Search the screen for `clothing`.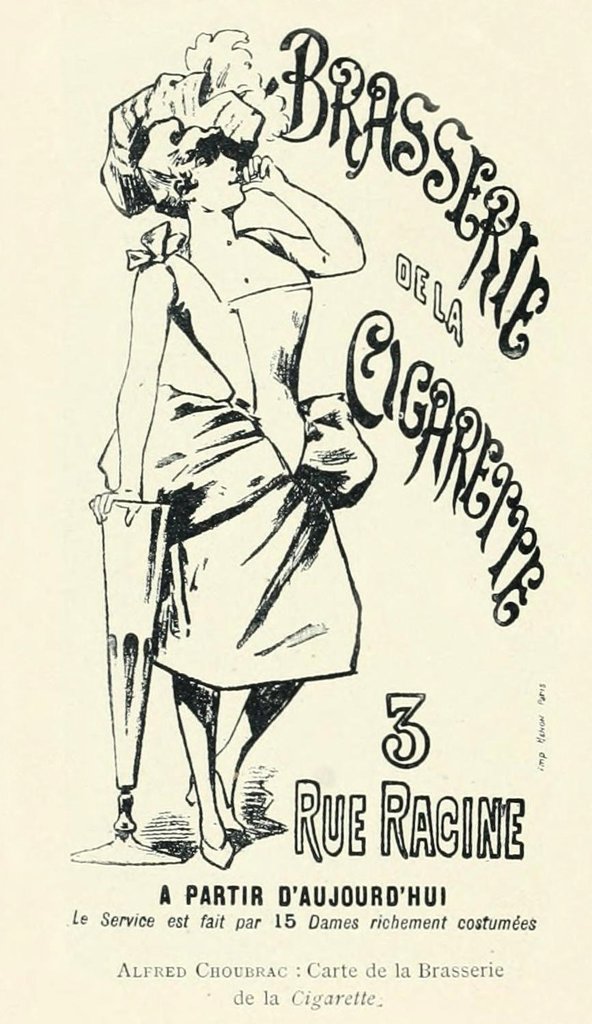
Found at 94 147 384 634.
